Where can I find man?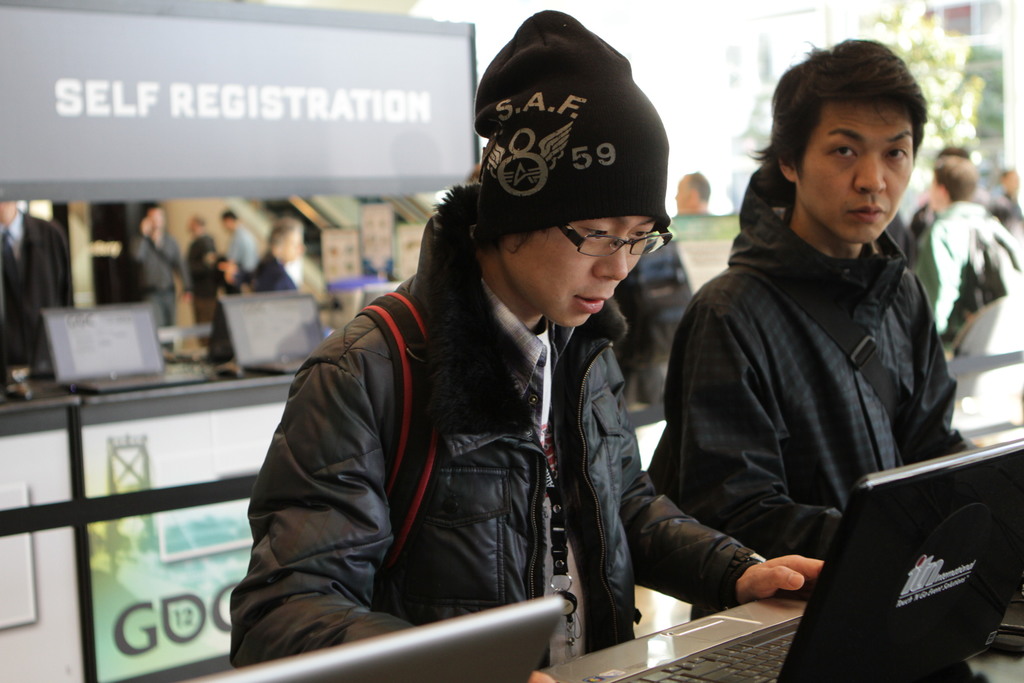
You can find it at (218, 204, 258, 277).
